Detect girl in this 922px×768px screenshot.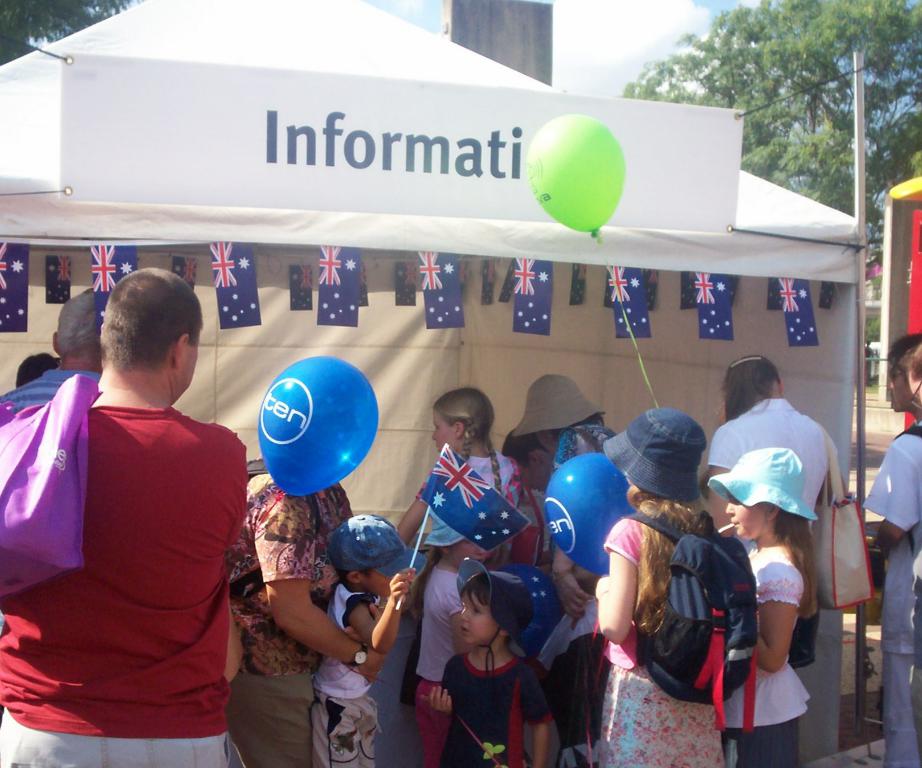
Detection: 594,407,727,767.
